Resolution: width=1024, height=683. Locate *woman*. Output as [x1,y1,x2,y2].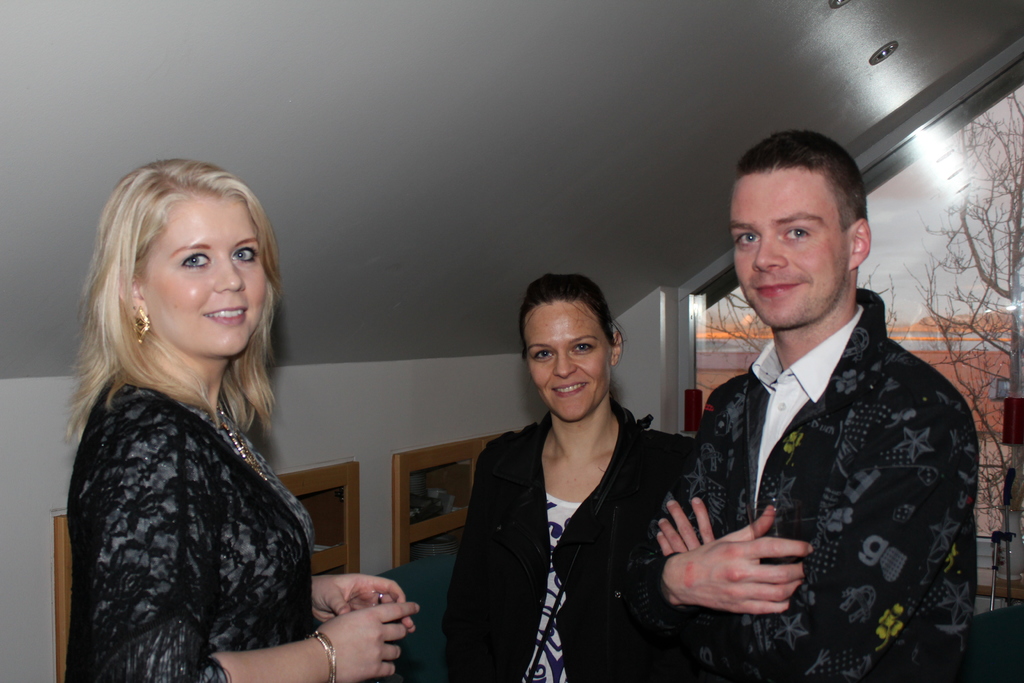
[47,122,334,682].
